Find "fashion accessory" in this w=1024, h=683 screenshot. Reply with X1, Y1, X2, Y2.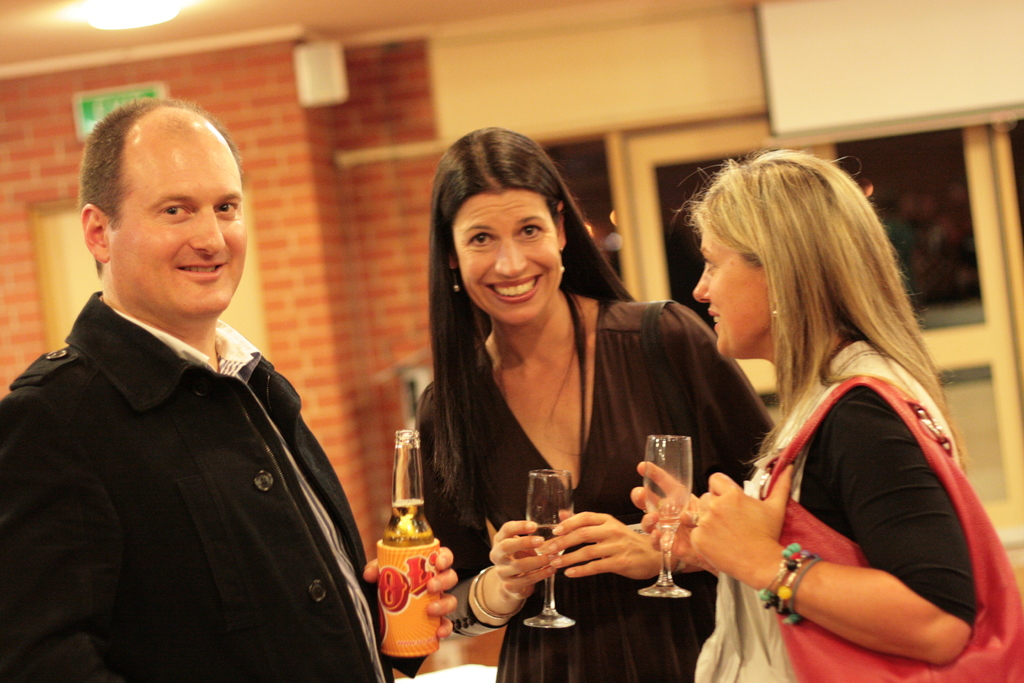
757, 543, 821, 624.
